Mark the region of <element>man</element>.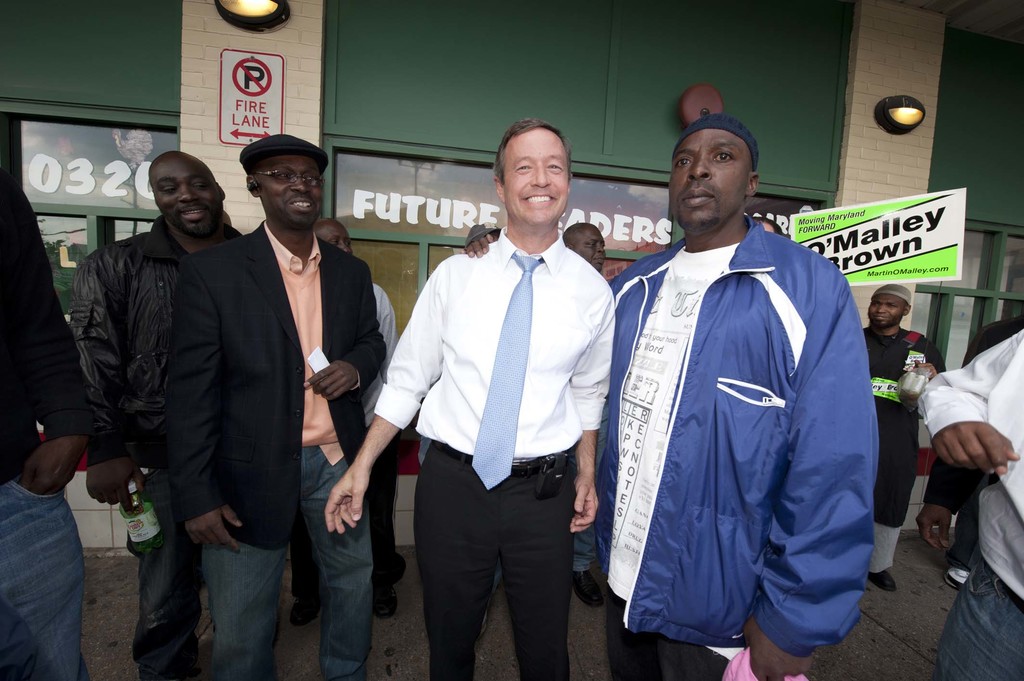
Region: 564, 225, 610, 613.
